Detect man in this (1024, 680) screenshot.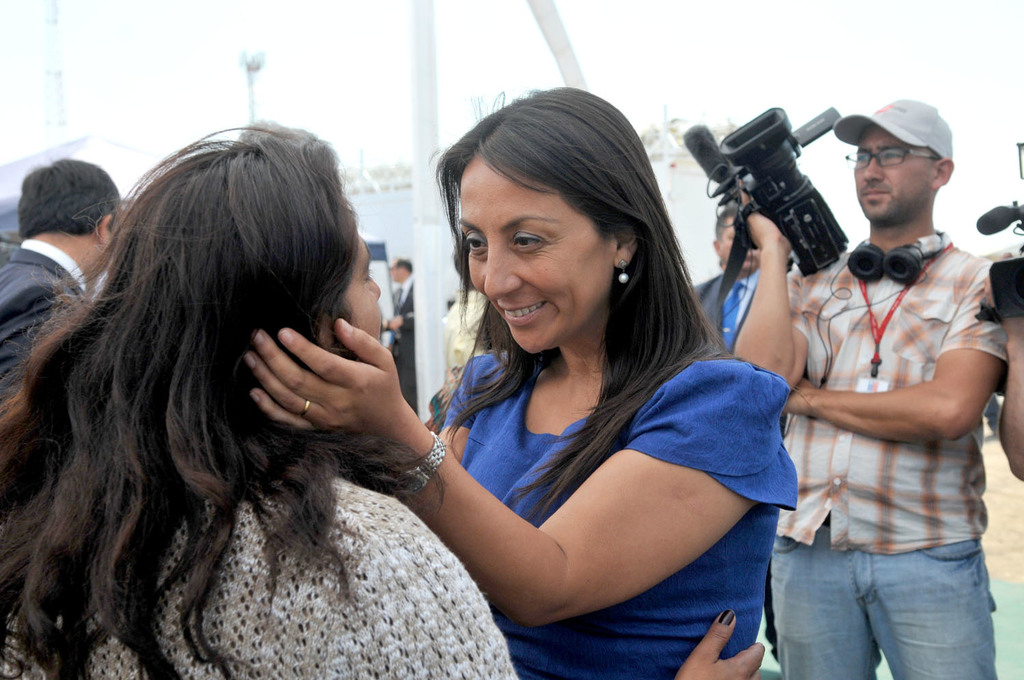
Detection: x1=0 y1=150 x2=99 y2=403.
